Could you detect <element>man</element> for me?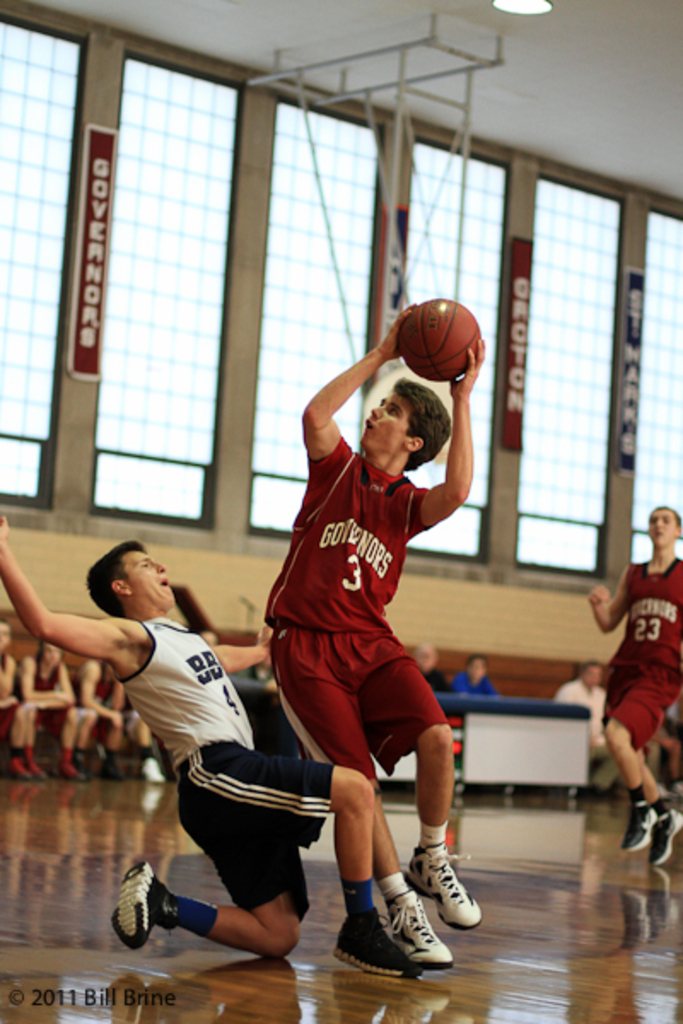
Detection result: locate(405, 642, 446, 691).
